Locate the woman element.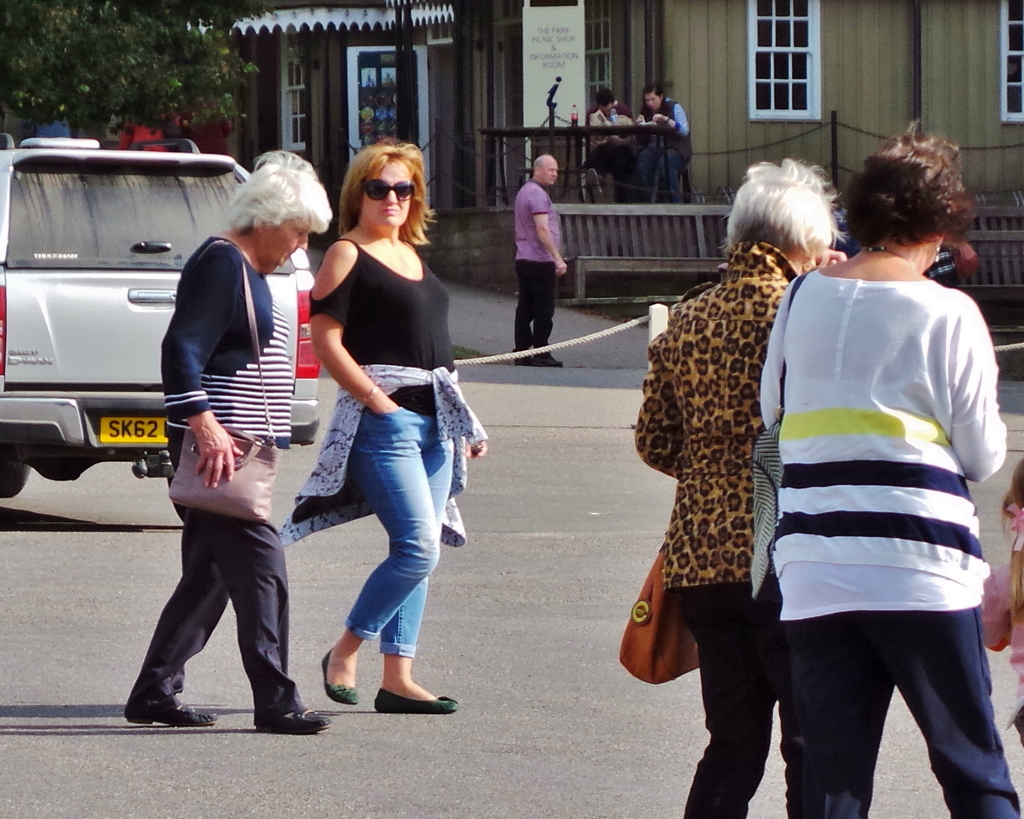
Element bbox: detection(758, 108, 1023, 818).
